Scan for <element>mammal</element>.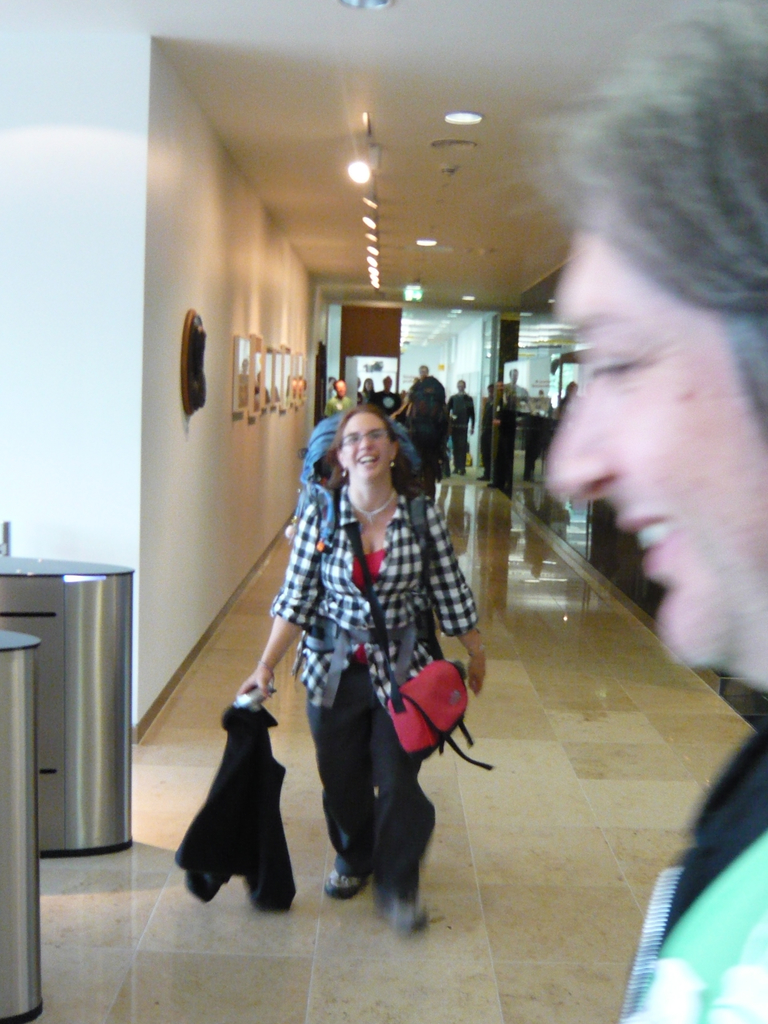
Scan result: bbox=(233, 402, 488, 934).
